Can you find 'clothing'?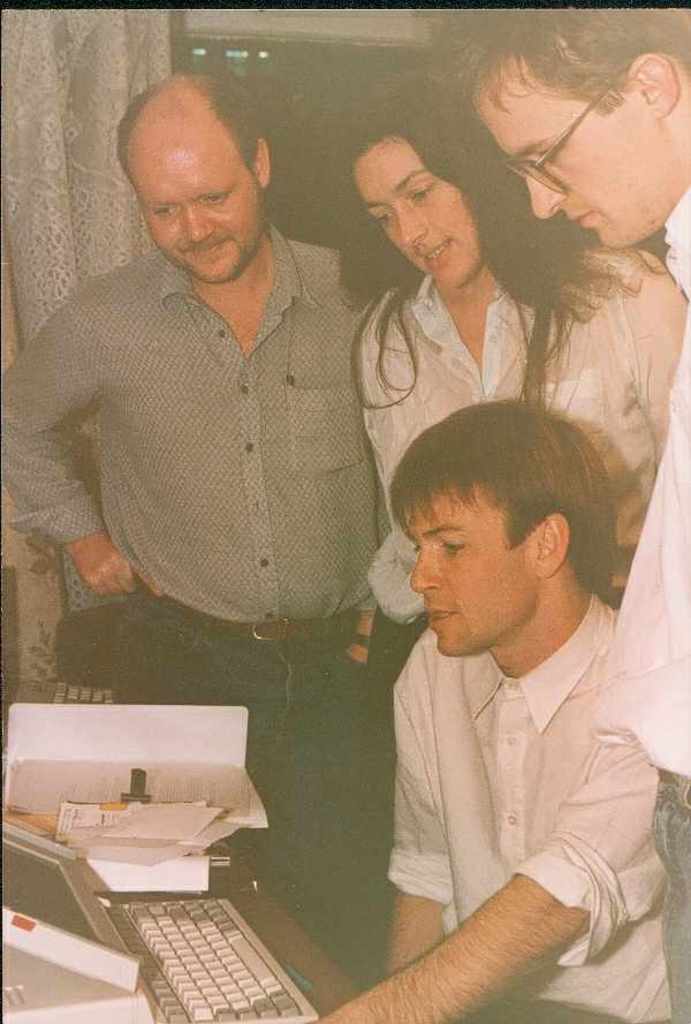
Yes, bounding box: [left=0, top=221, right=409, bottom=979].
